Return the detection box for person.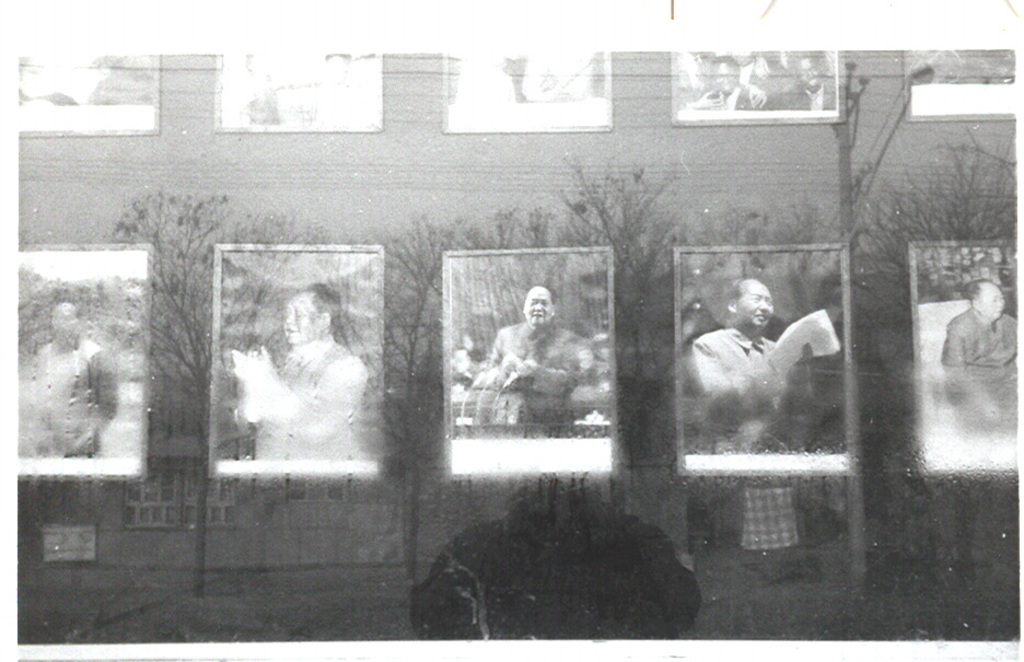
BBox(940, 277, 1019, 439).
